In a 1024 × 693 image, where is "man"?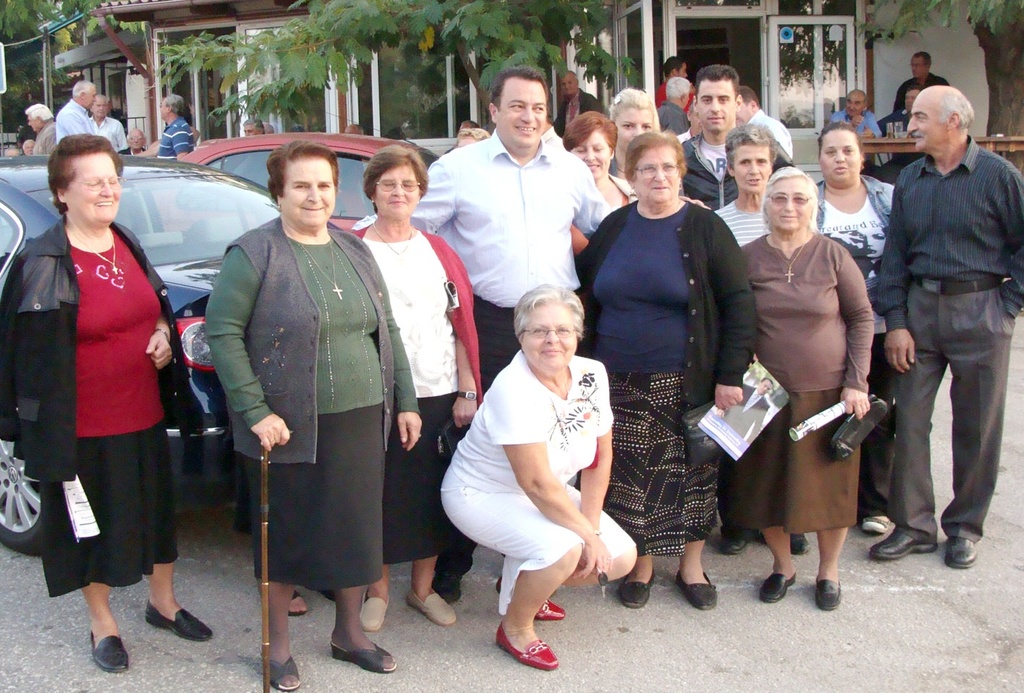
x1=158 y1=95 x2=195 y2=162.
